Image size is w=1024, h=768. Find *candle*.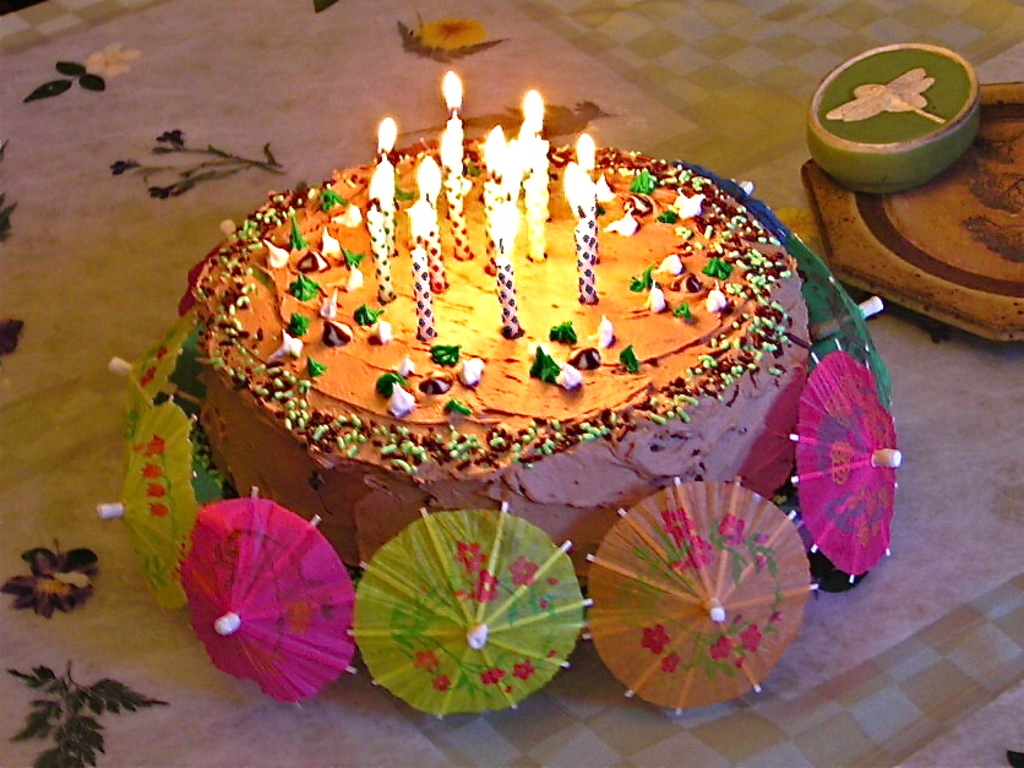
crop(562, 159, 599, 315).
